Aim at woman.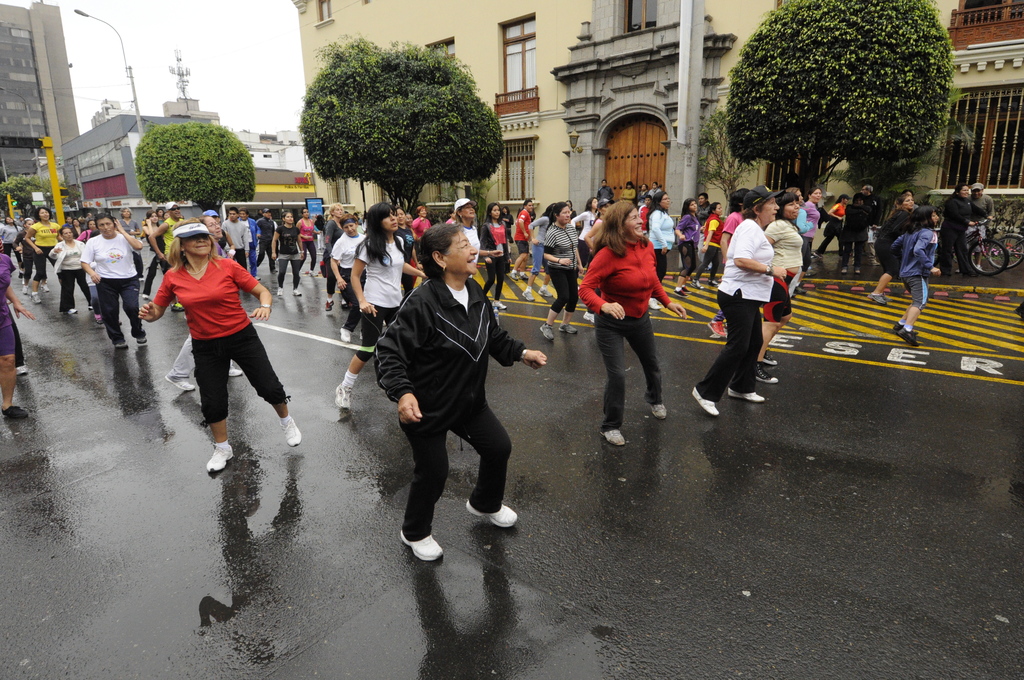
Aimed at rect(841, 193, 868, 275).
